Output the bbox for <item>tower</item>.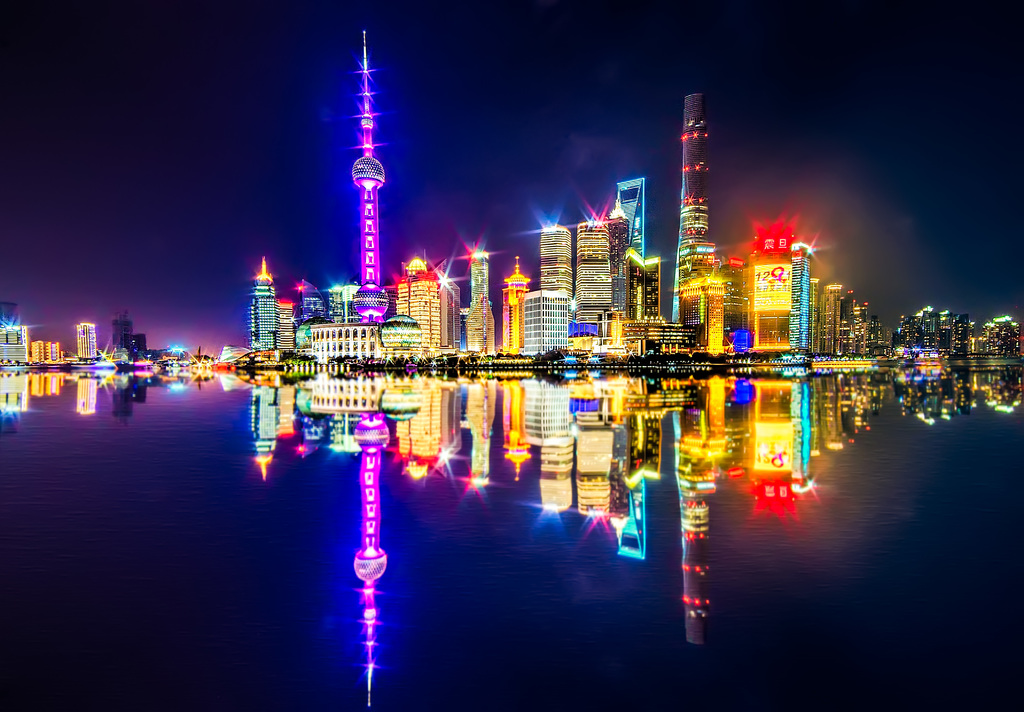
box(245, 92, 1023, 369).
